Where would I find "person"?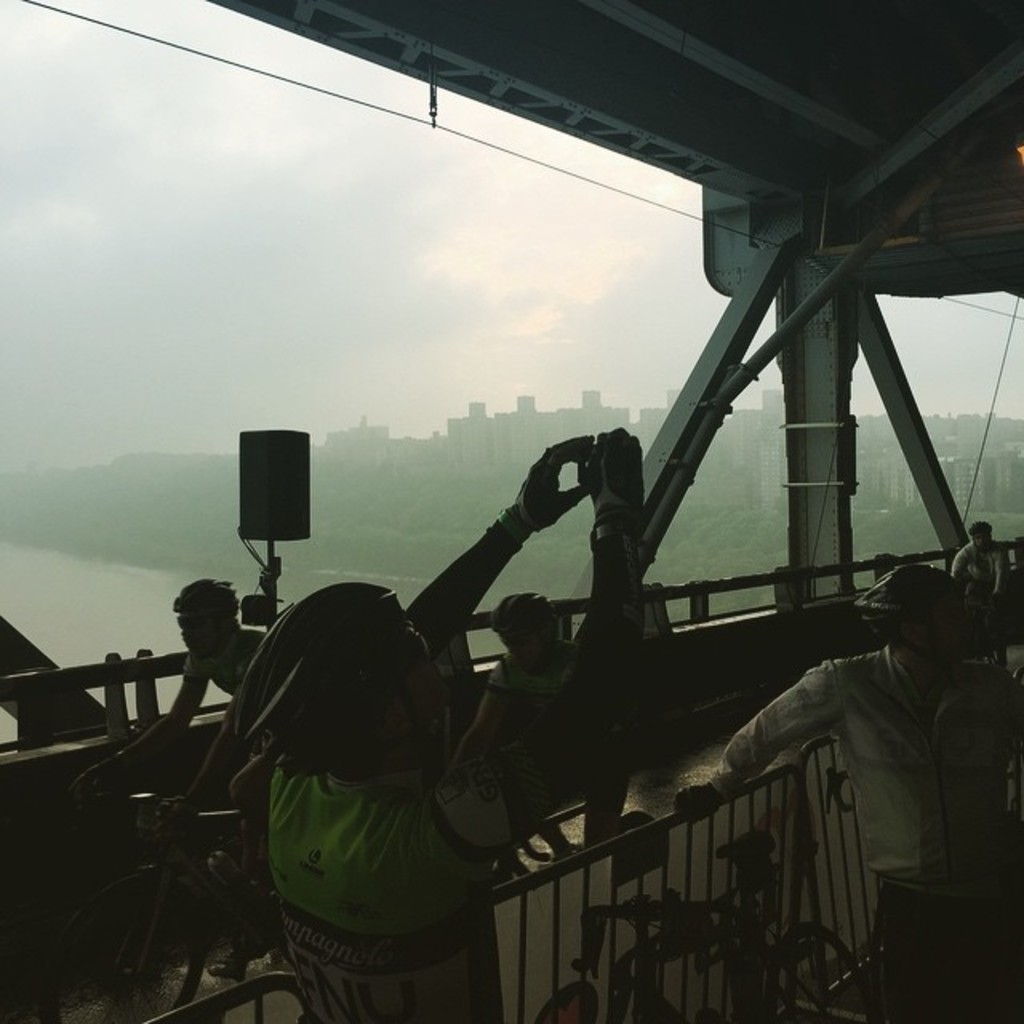
At (left=238, top=445, right=608, bottom=1000).
